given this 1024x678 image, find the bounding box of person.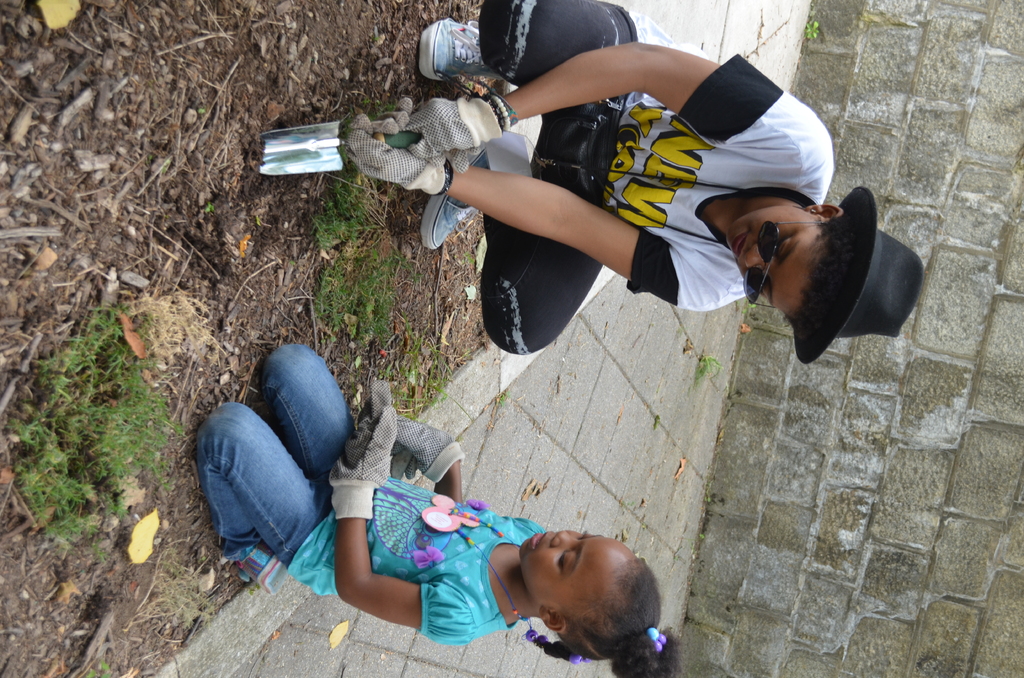
rect(200, 339, 676, 677).
